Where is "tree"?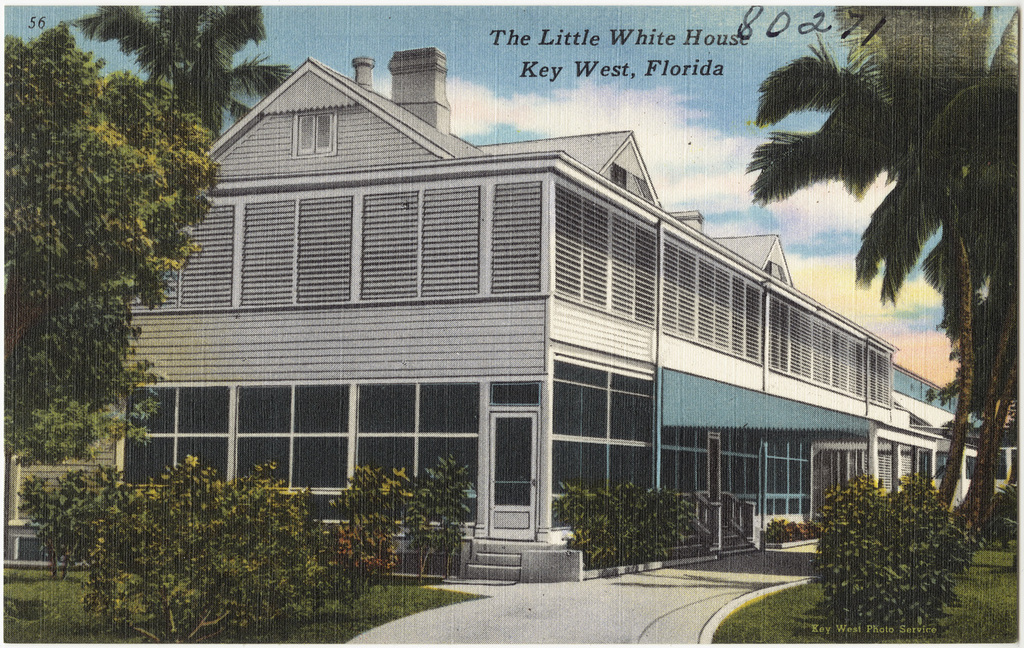
bbox=(410, 456, 461, 576).
